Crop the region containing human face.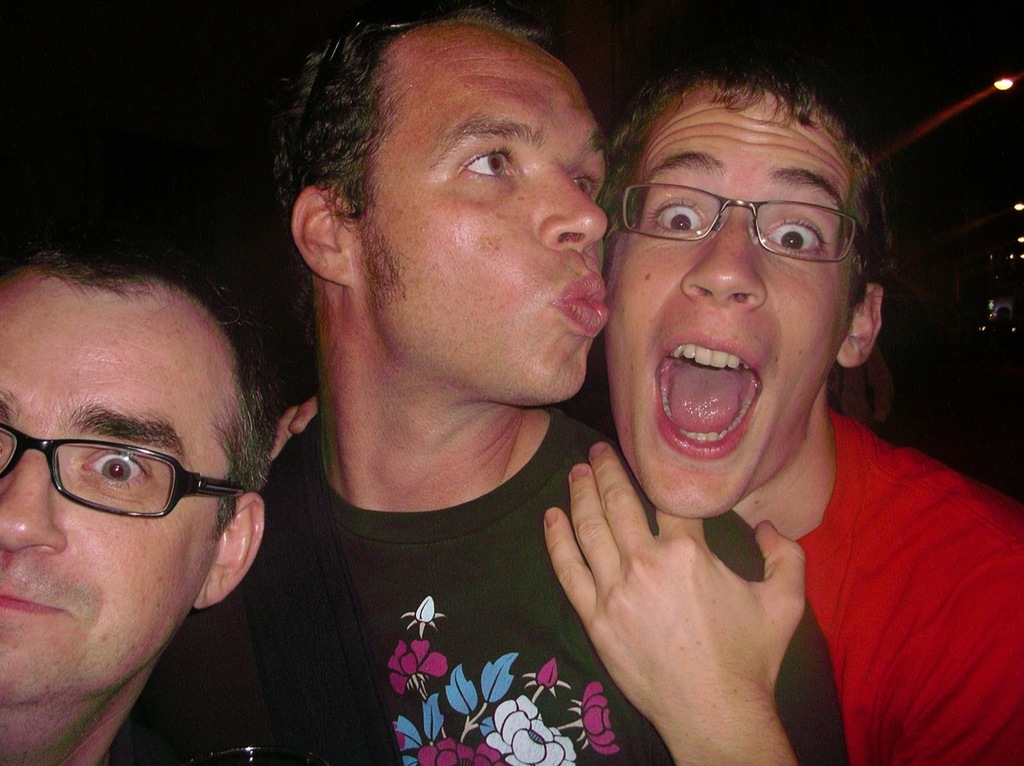
Crop region: {"left": 606, "top": 85, "right": 835, "bottom": 523}.
